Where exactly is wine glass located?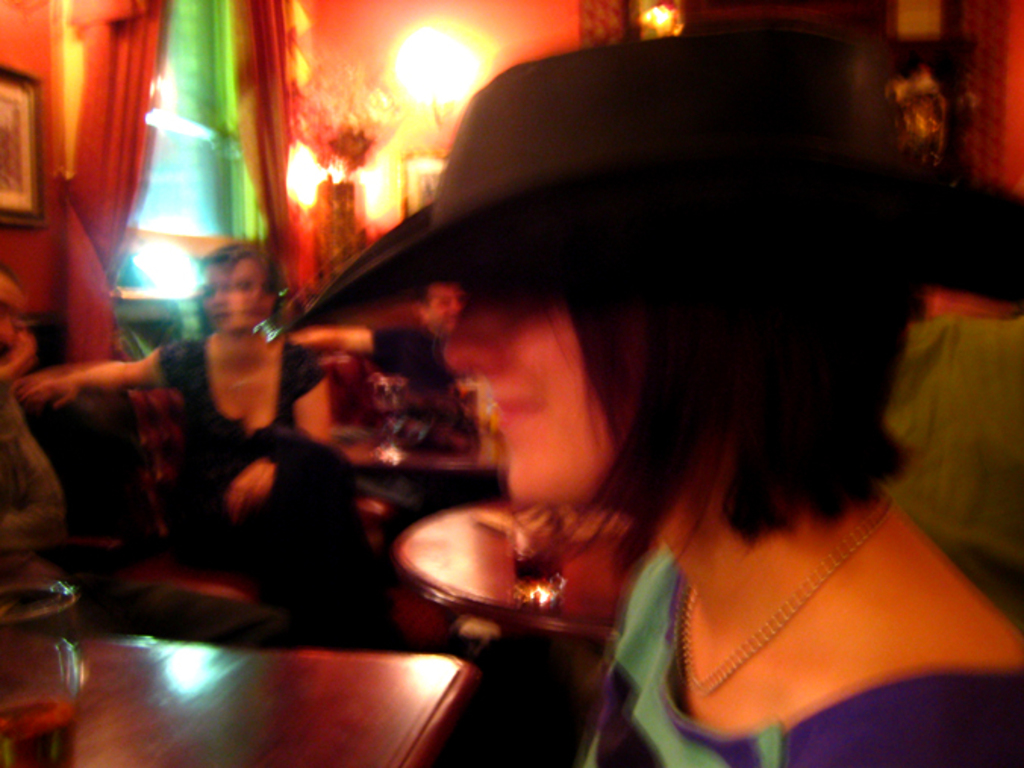
Its bounding box is region(0, 577, 83, 766).
